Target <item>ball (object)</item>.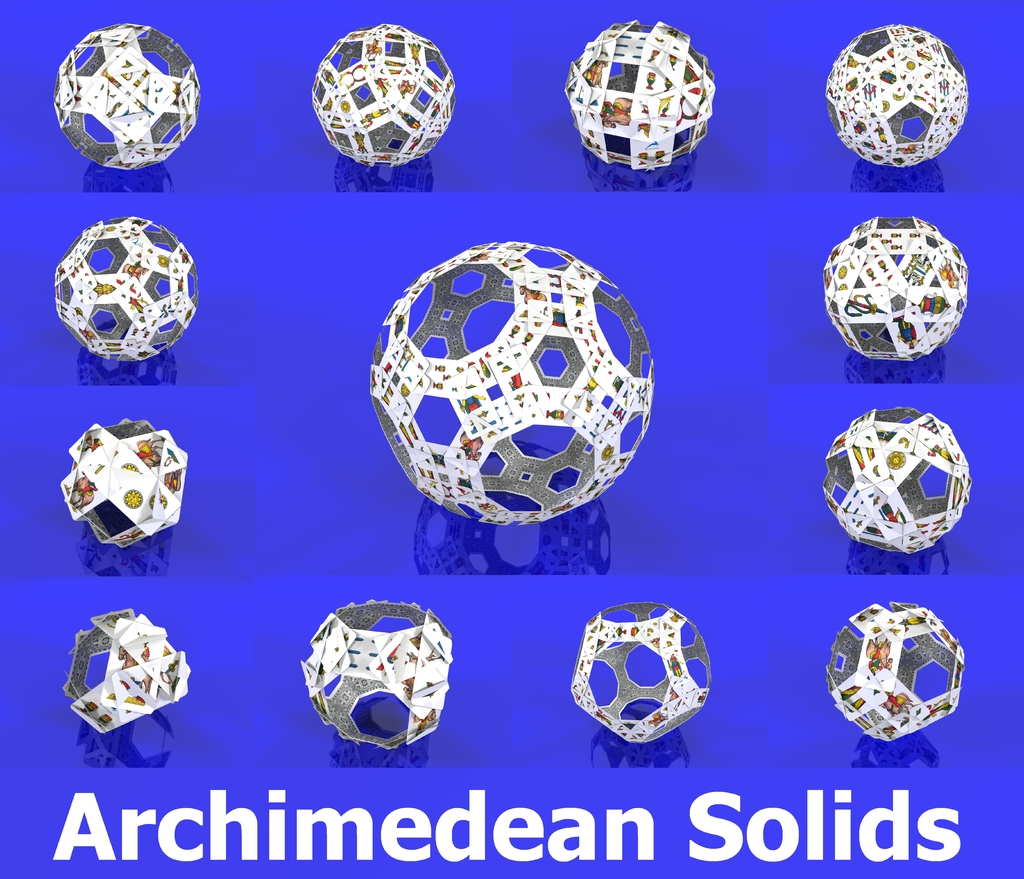
Target region: region(313, 19, 452, 161).
